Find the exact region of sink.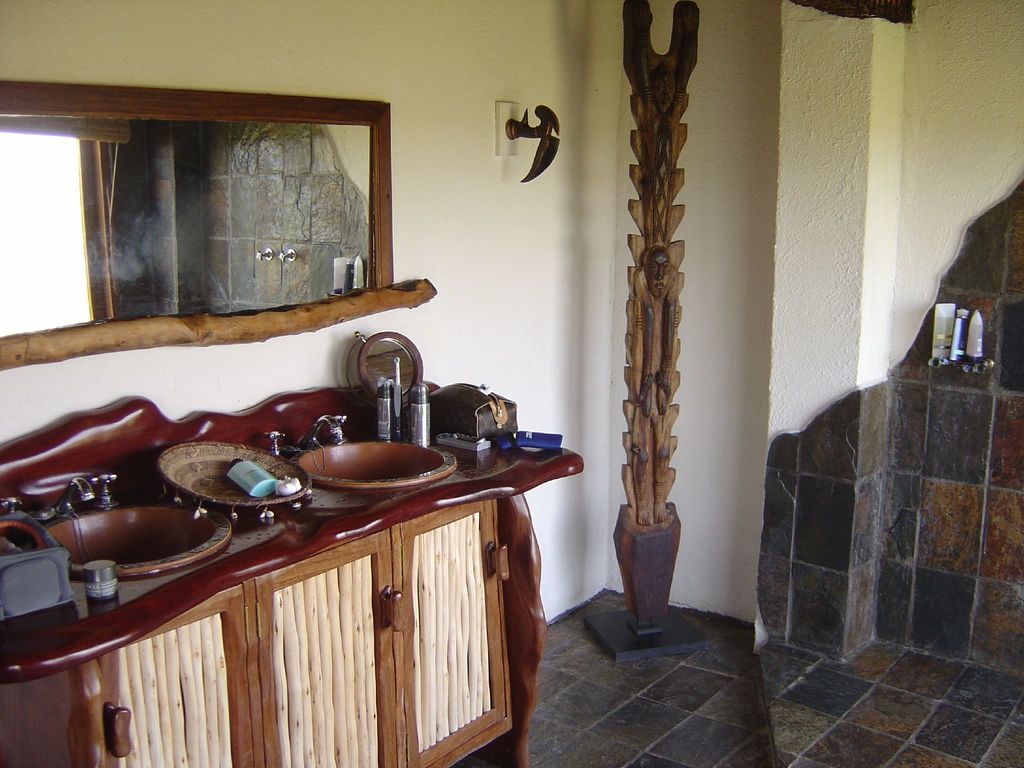
Exact region: [left=0, top=470, right=236, bottom=578].
